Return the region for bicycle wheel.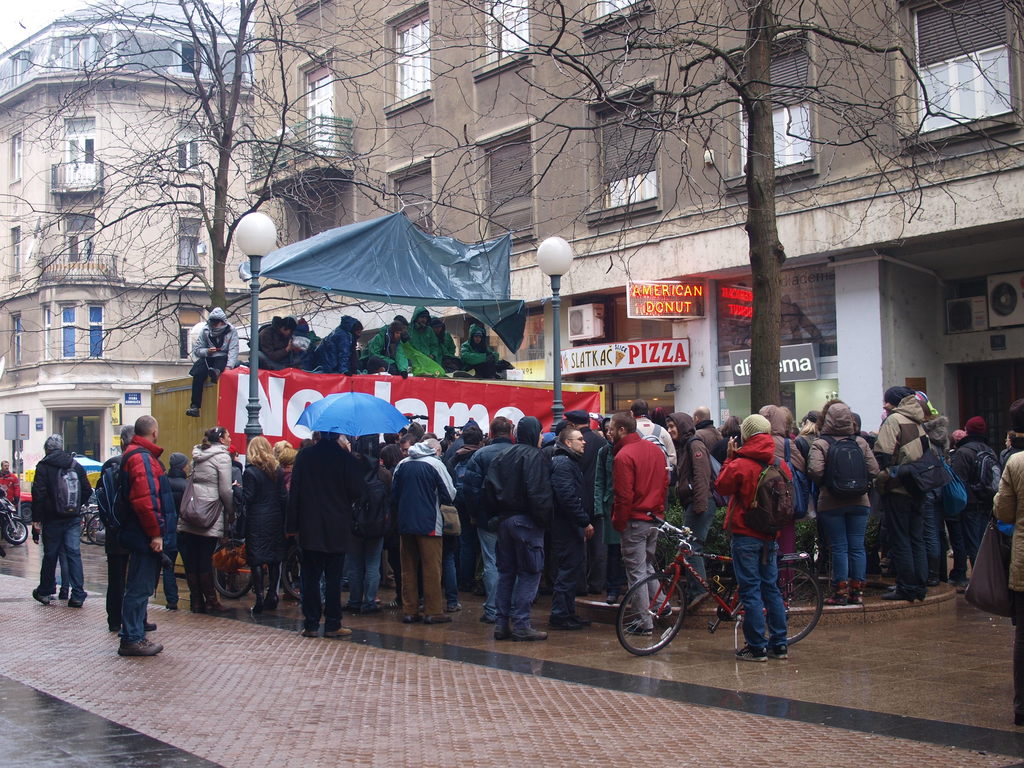
left=211, top=540, right=253, bottom=598.
